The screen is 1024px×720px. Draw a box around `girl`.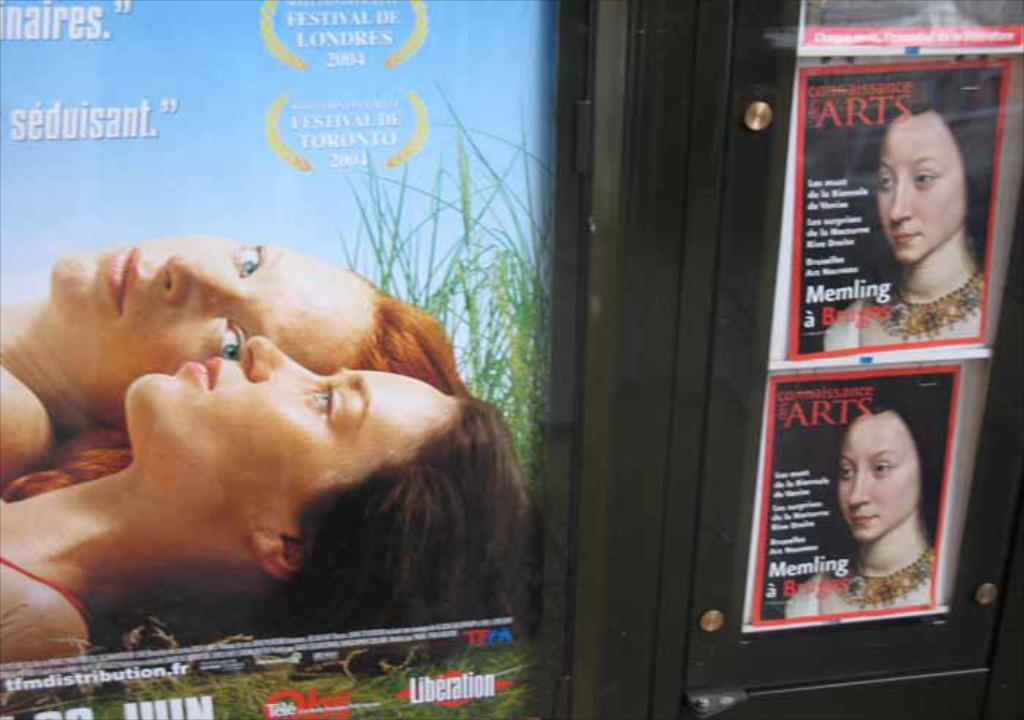
<bbox>0, 335, 547, 692</bbox>.
